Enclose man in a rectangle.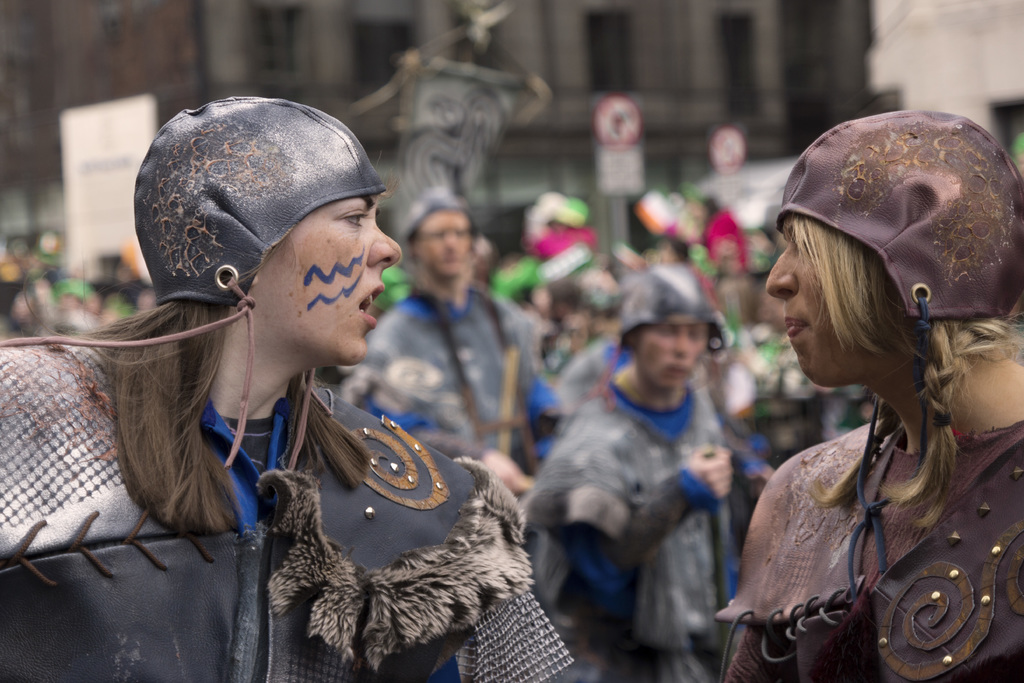
detection(344, 193, 549, 484).
